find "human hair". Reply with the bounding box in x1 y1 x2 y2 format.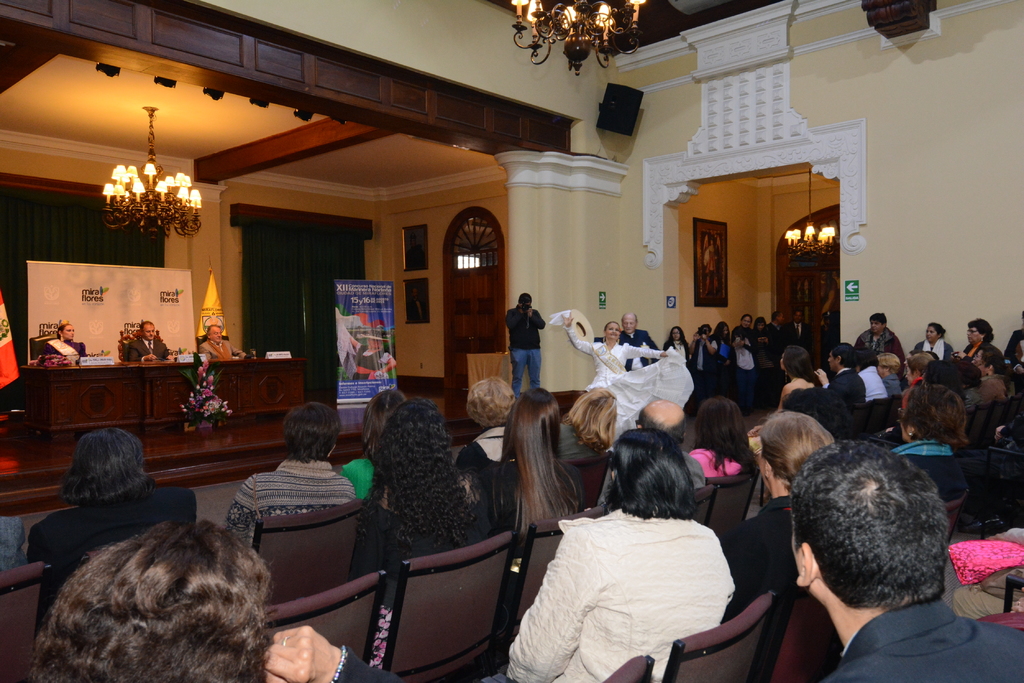
791 439 952 609.
